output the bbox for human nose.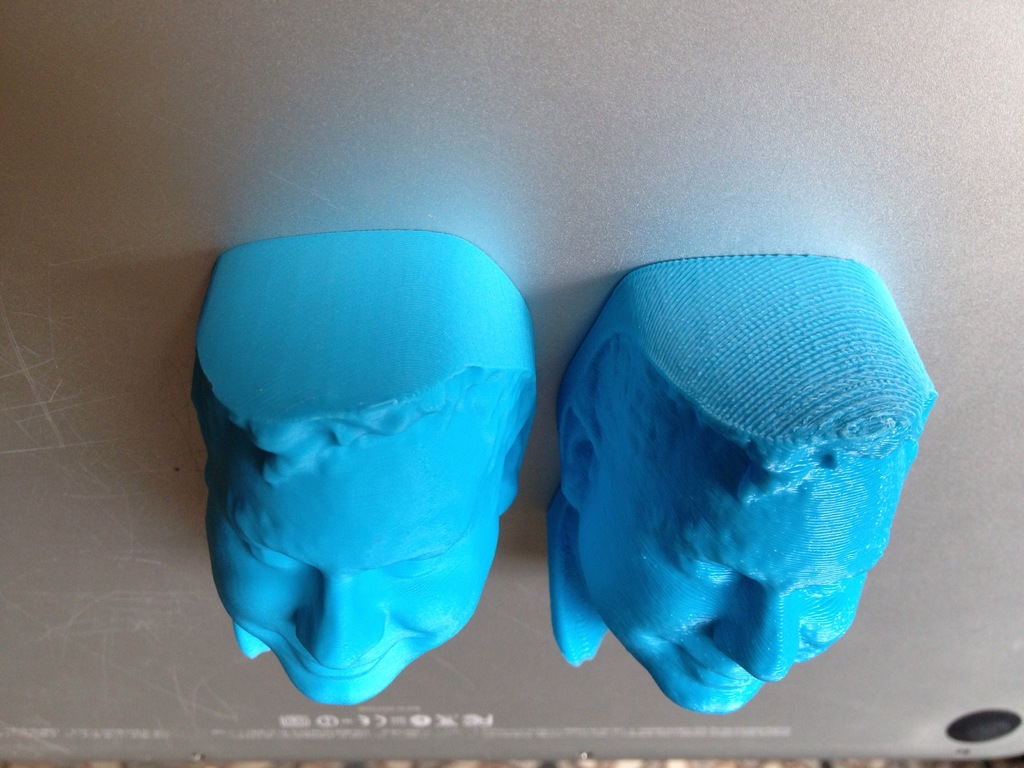
box(292, 572, 386, 671).
